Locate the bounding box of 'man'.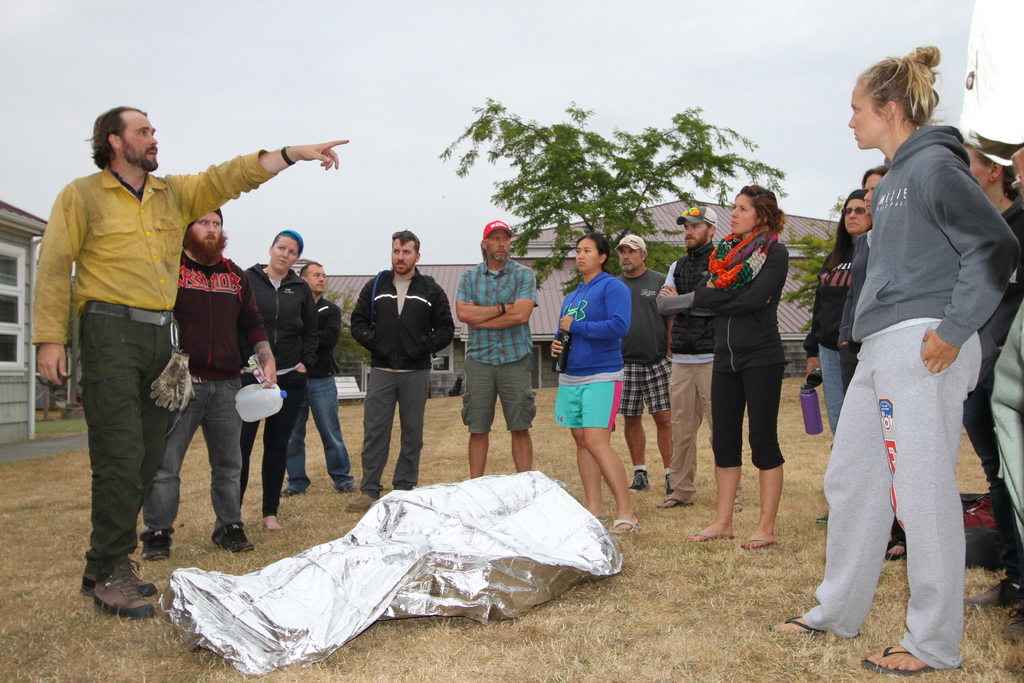
Bounding box: 278 258 360 492.
